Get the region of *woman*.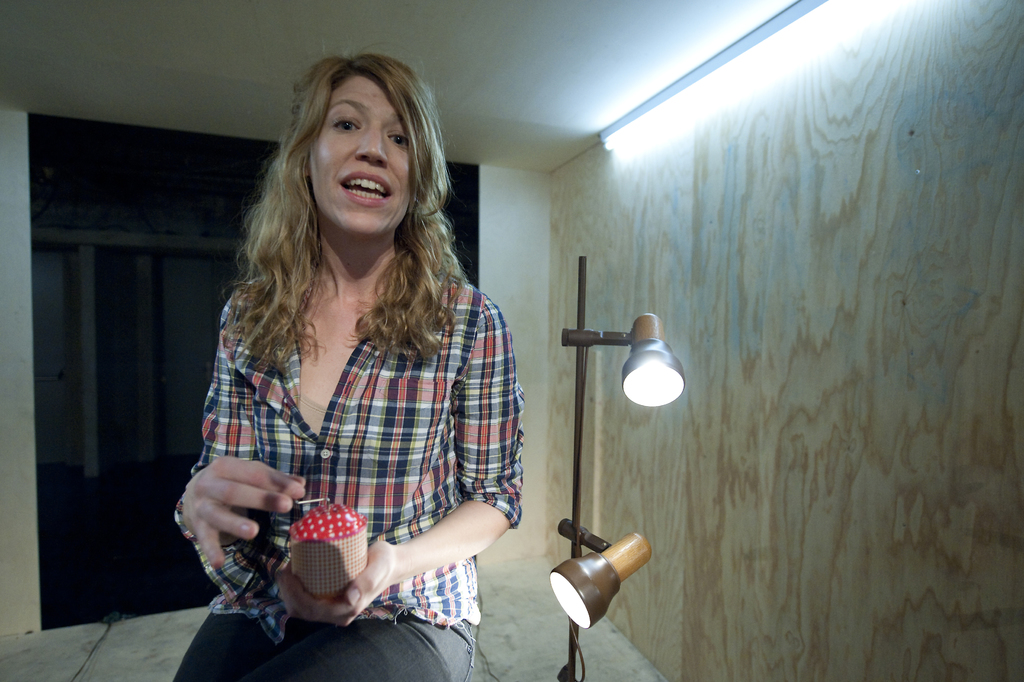
[x1=171, y1=28, x2=522, y2=676].
